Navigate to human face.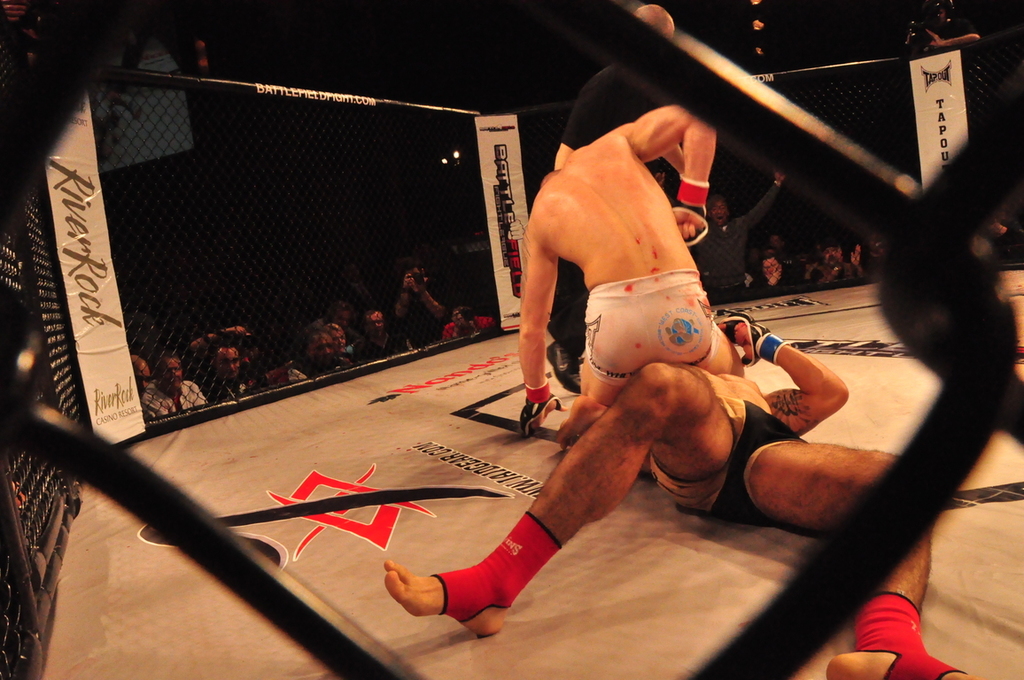
Navigation target: 325,332,345,354.
